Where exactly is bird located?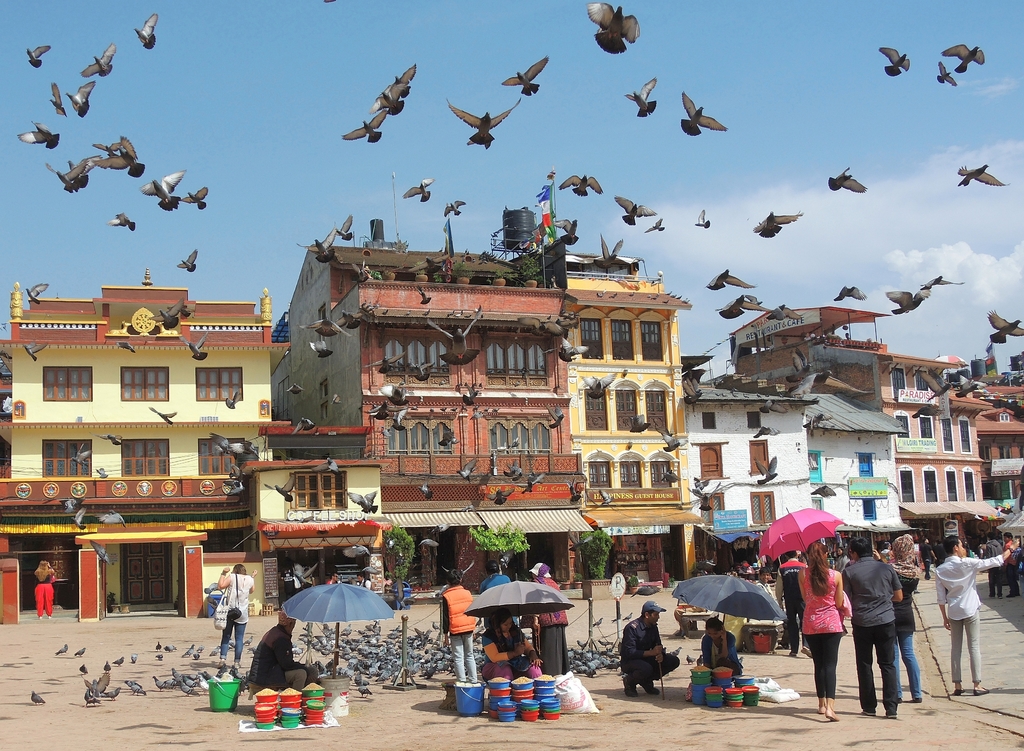
Its bounding box is bbox=[954, 380, 981, 403].
